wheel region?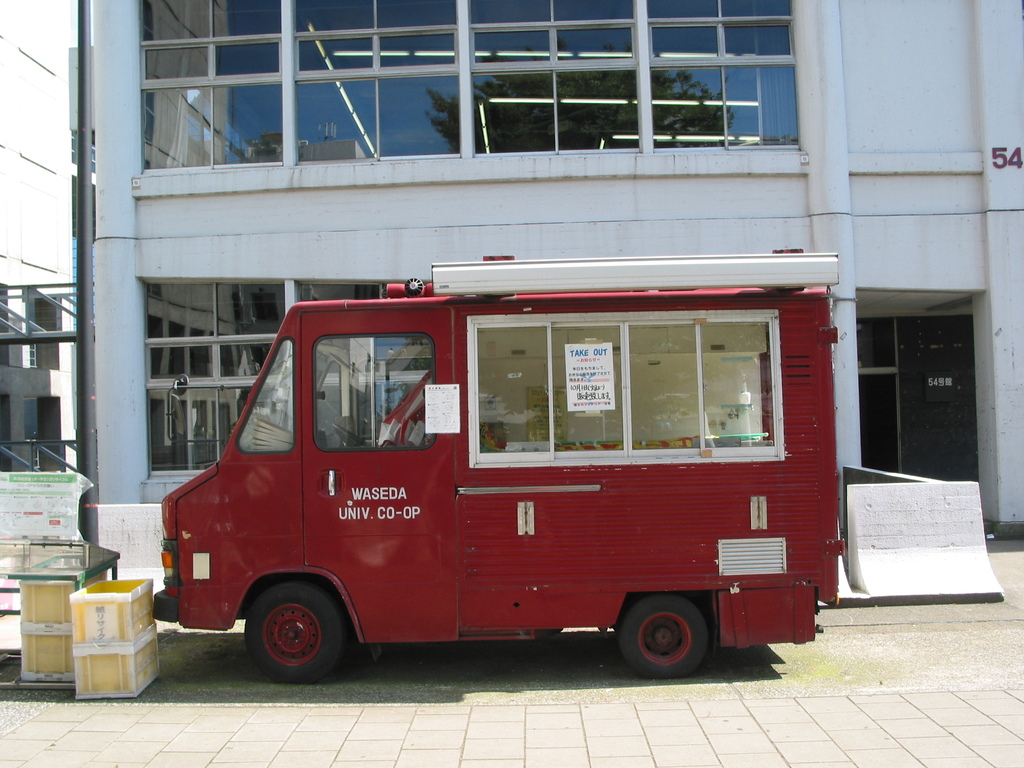
bbox(335, 424, 366, 448)
